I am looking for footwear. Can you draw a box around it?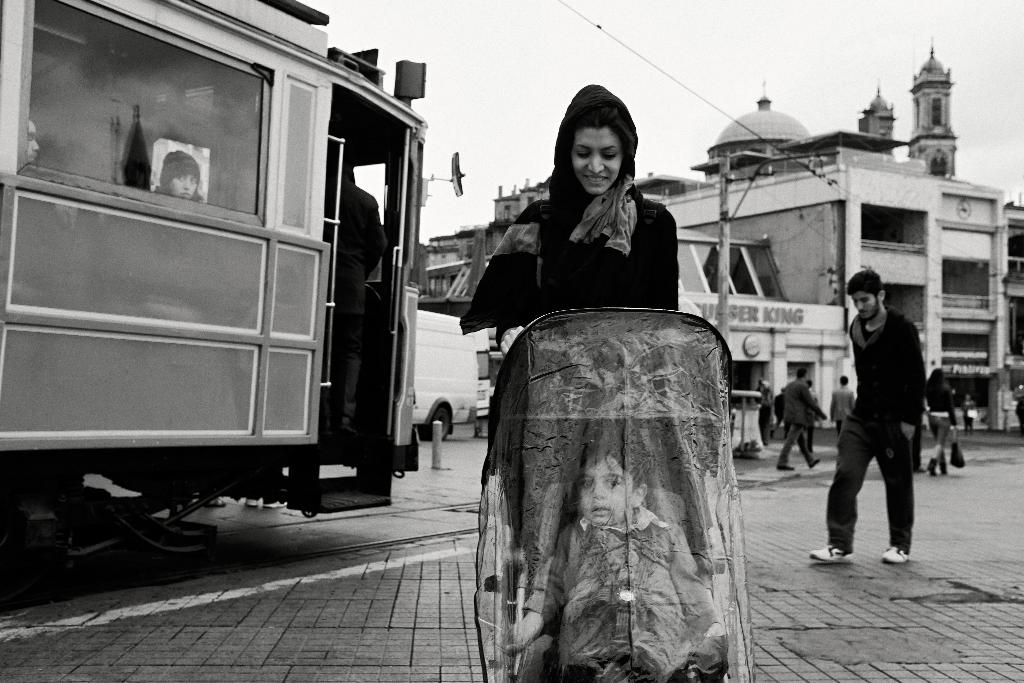
Sure, the bounding box is (left=806, top=456, right=820, bottom=470).
